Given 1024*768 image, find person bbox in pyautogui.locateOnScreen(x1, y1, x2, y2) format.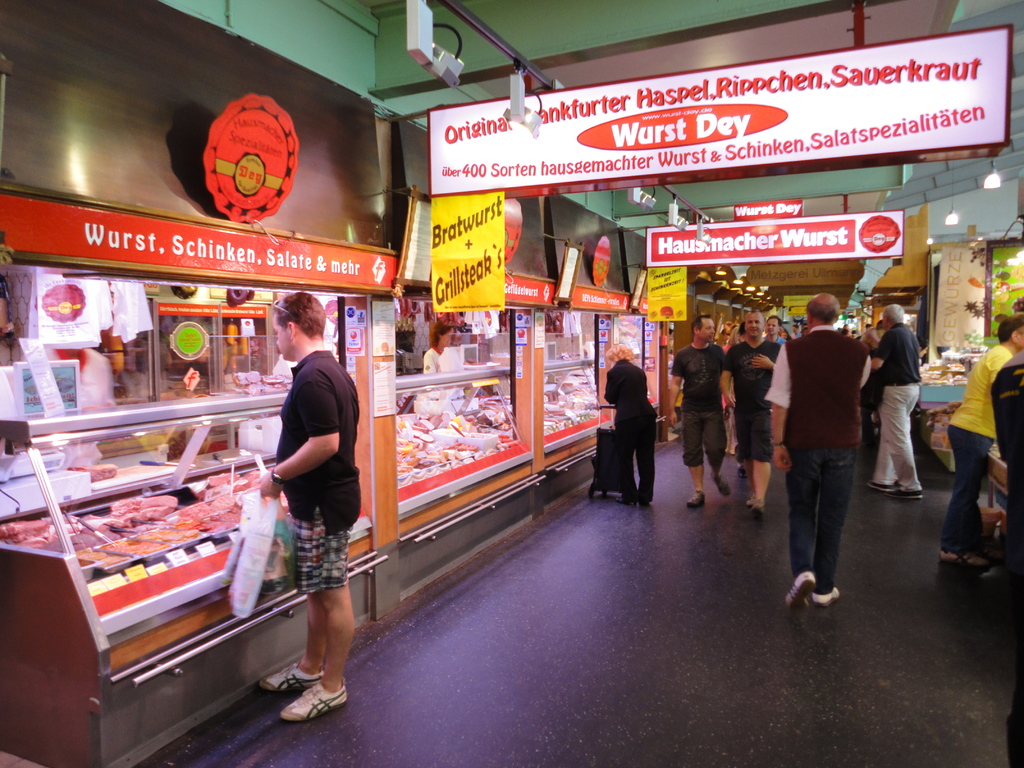
pyautogui.locateOnScreen(868, 301, 924, 494).
